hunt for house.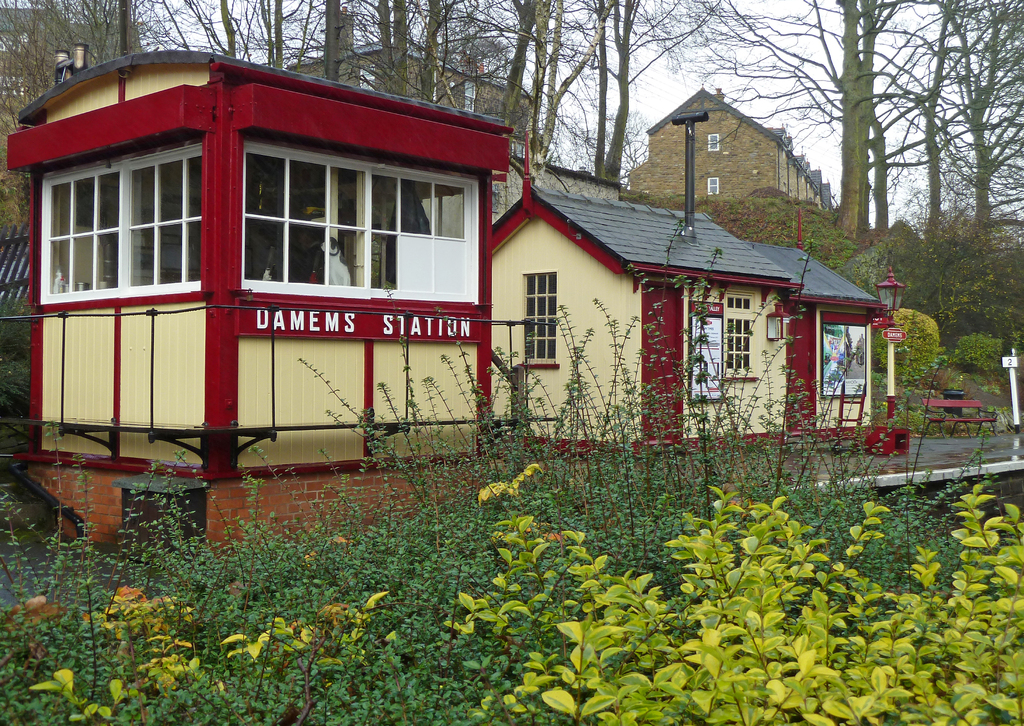
Hunted down at pyautogui.locateOnScreen(307, 29, 621, 207).
